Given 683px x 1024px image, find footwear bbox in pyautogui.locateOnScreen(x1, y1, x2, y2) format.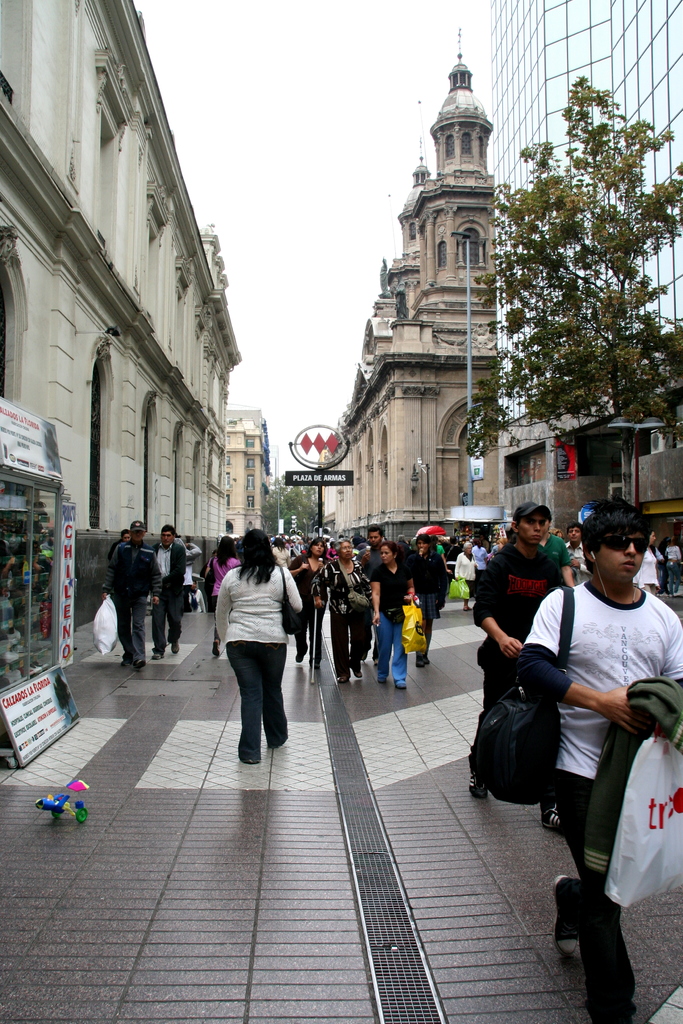
pyautogui.locateOnScreen(559, 872, 591, 960).
